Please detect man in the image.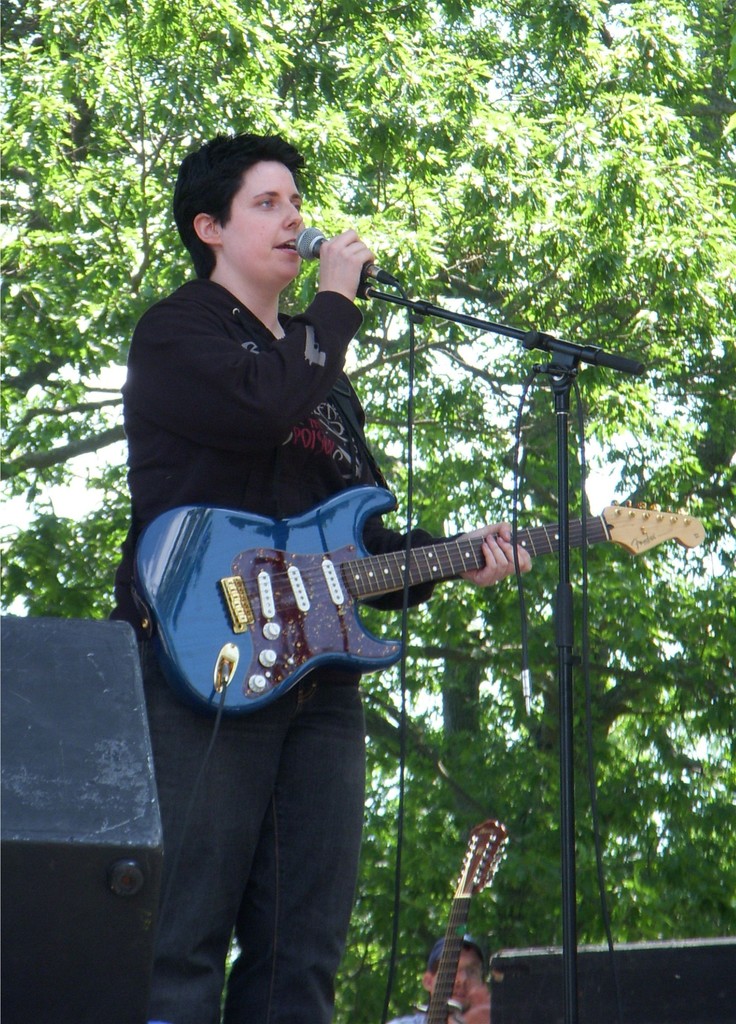
[105,117,536,1023].
